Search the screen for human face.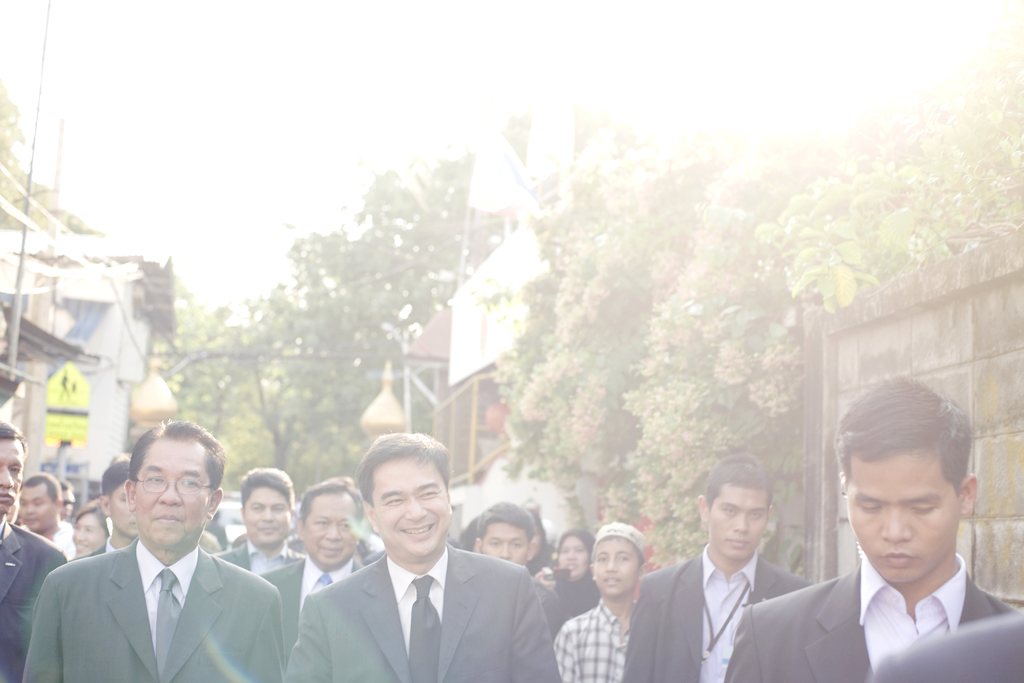
Found at (x1=481, y1=523, x2=531, y2=566).
